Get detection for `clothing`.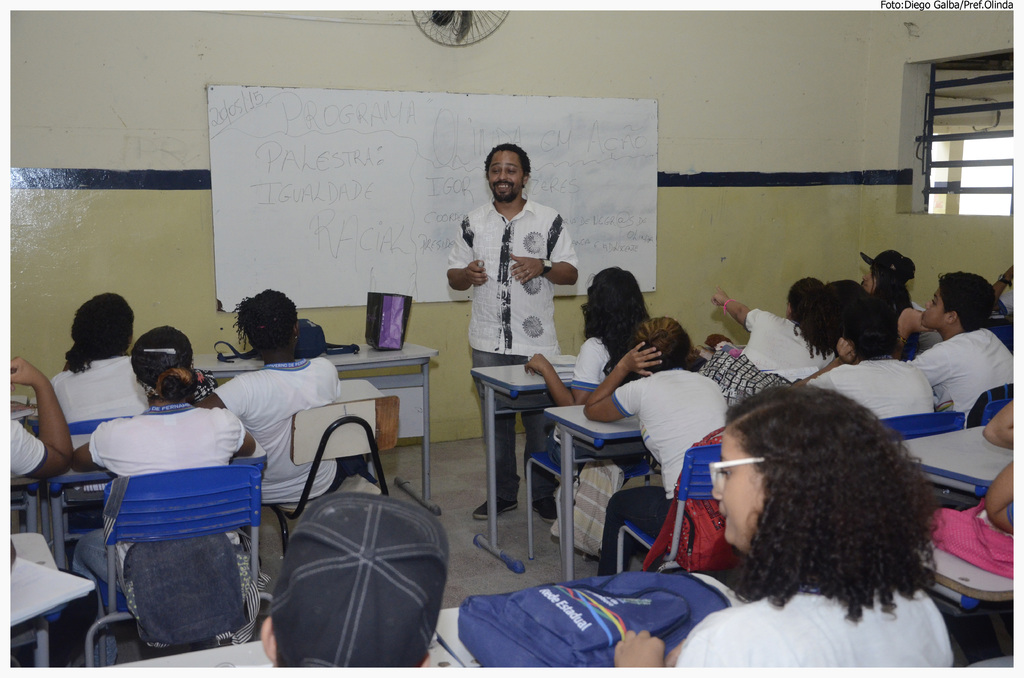
Detection: x1=210 y1=351 x2=351 y2=474.
